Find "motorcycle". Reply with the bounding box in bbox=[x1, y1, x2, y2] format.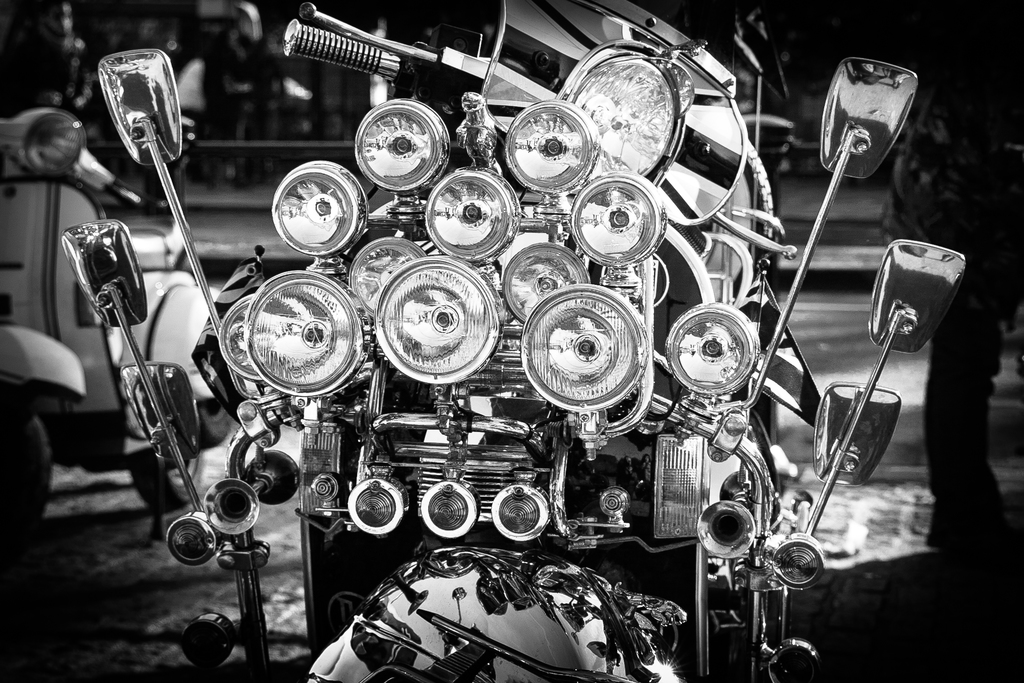
bbox=[47, 31, 977, 682].
